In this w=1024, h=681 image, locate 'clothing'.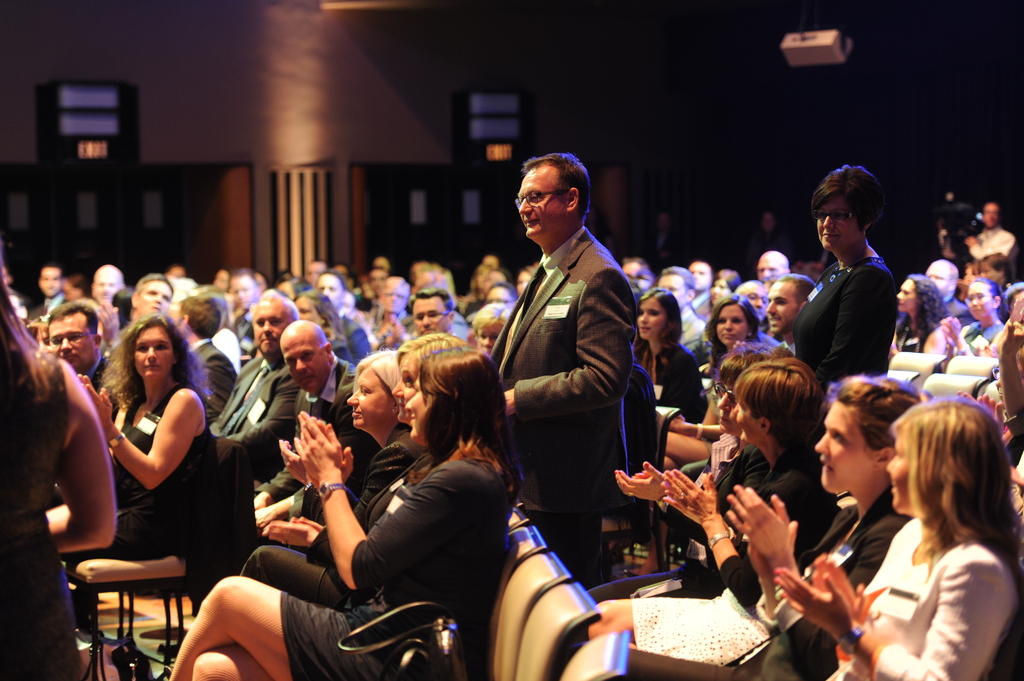
Bounding box: <box>69,377,200,561</box>.
